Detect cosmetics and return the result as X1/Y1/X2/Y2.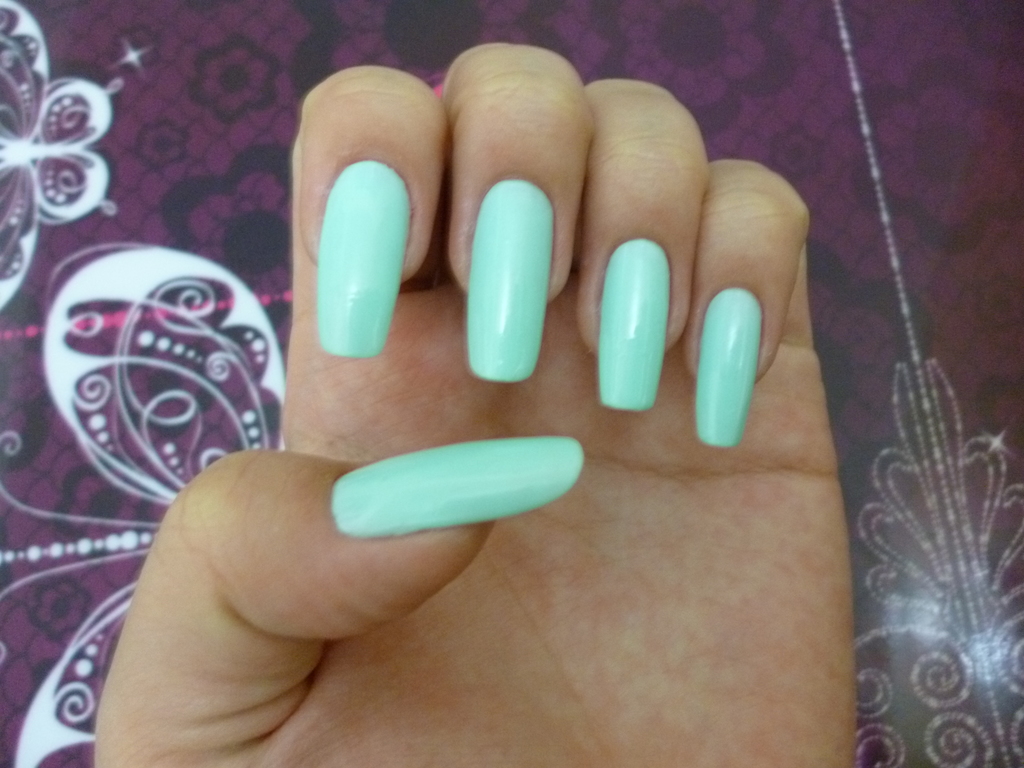
585/233/686/420.
